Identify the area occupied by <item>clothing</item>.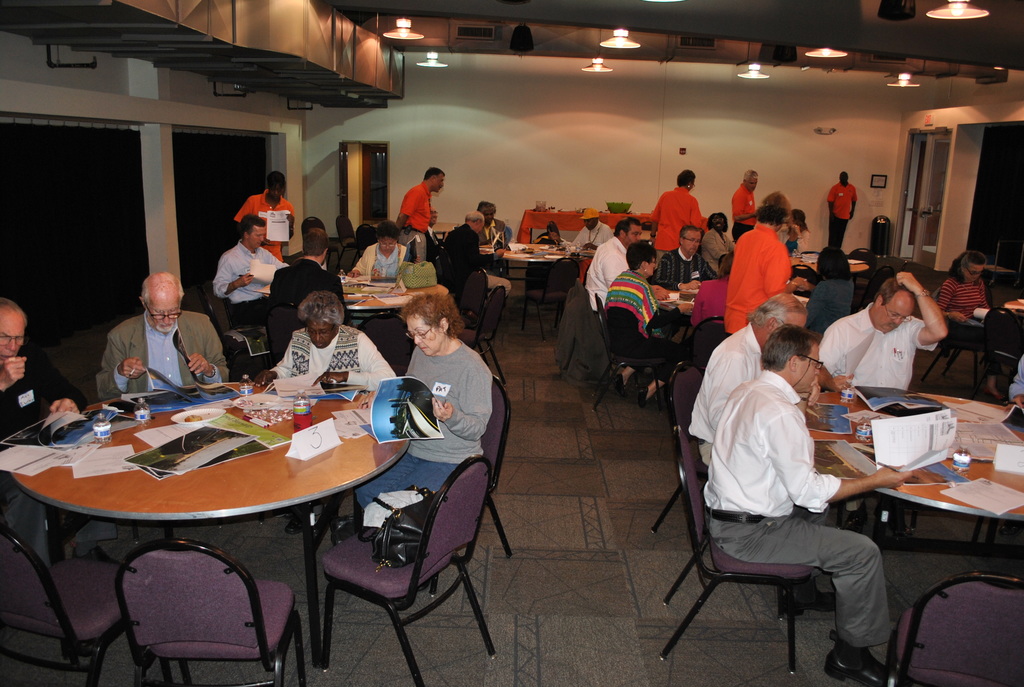
Area: 828:187:852:248.
